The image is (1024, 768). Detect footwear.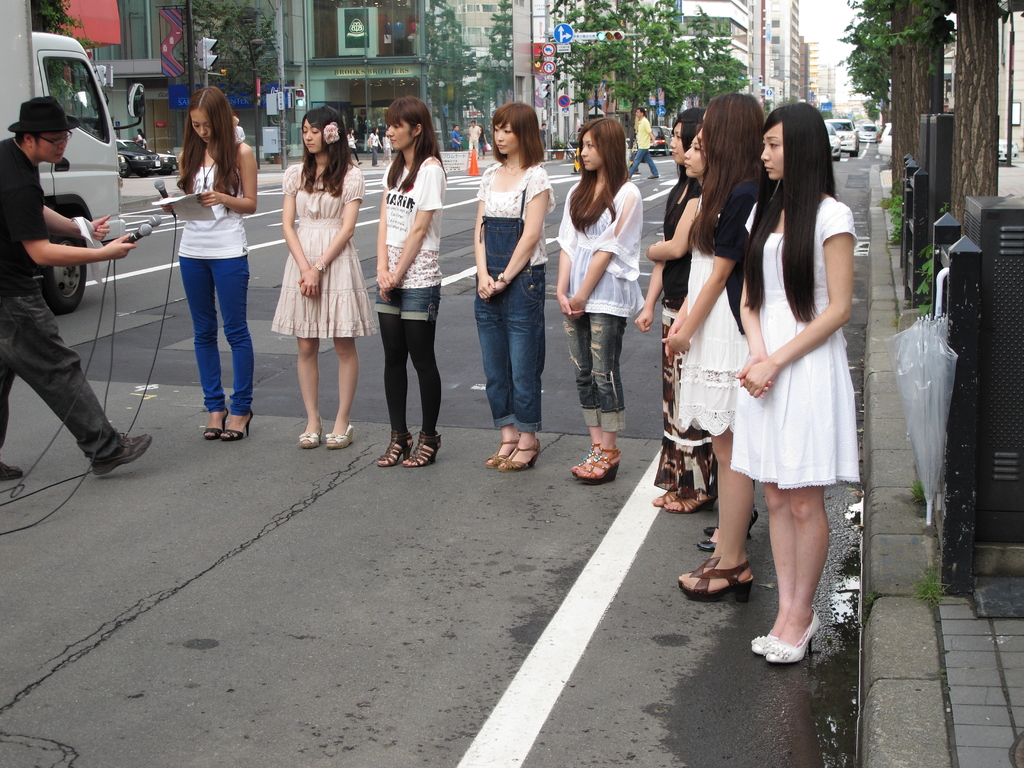
Detection: BBox(487, 434, 523, 470).
